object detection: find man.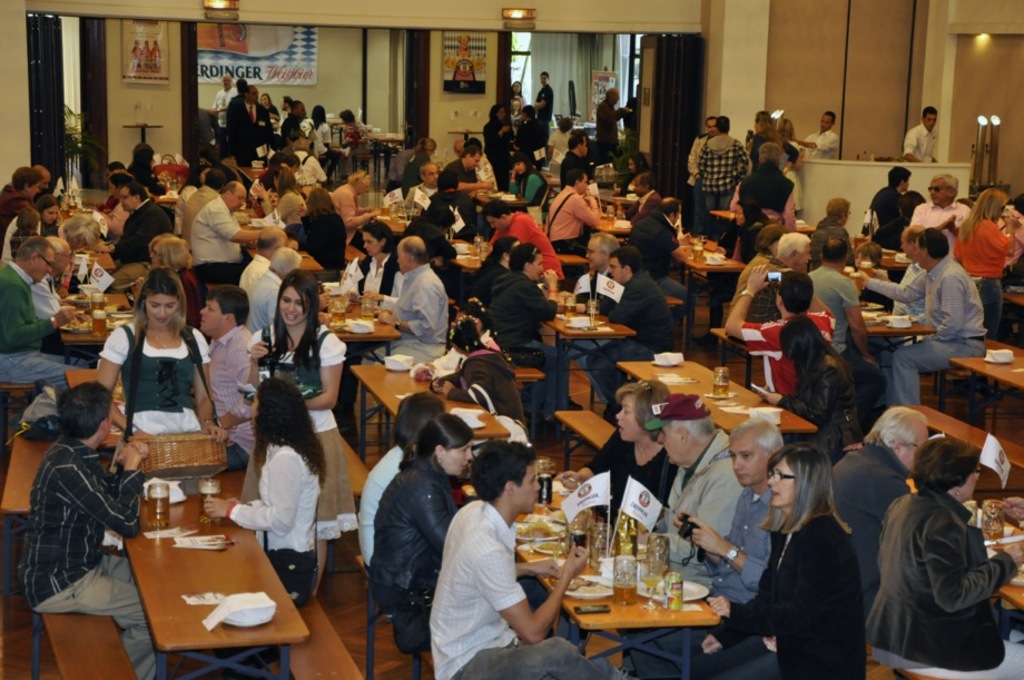
544, 164, 608, 258.
